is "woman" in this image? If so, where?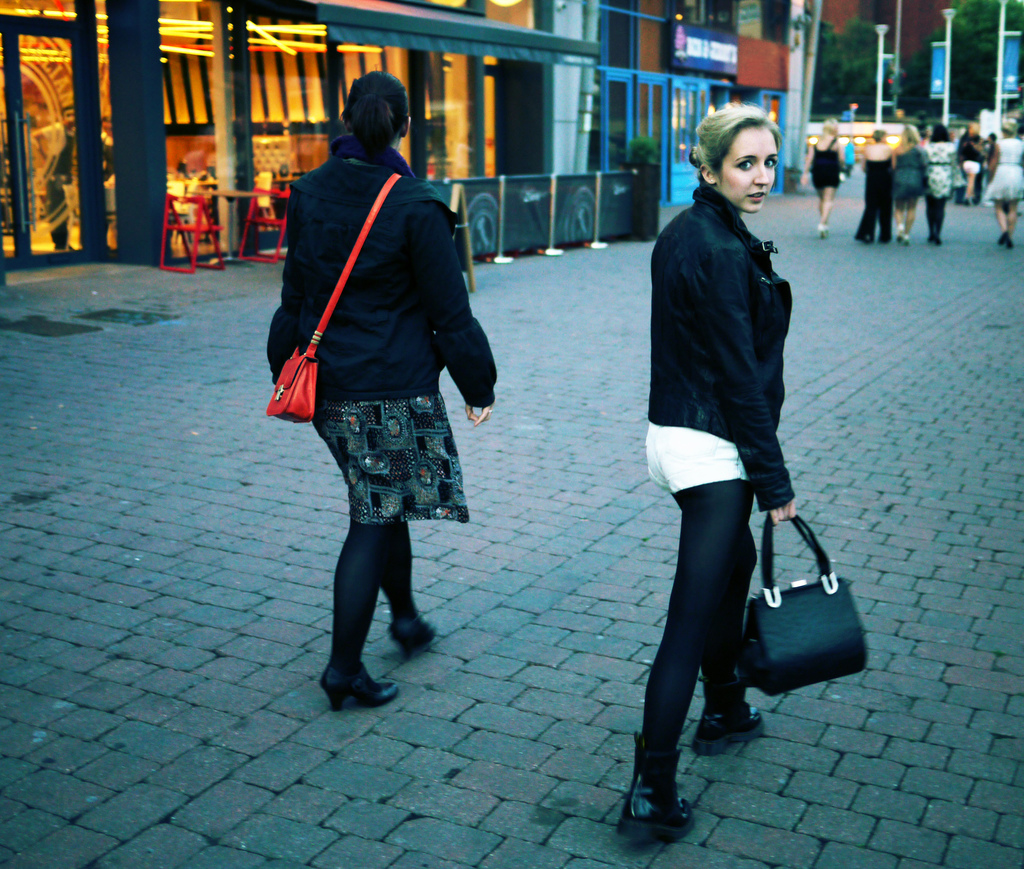
Yes, at 267/73/501/717.
